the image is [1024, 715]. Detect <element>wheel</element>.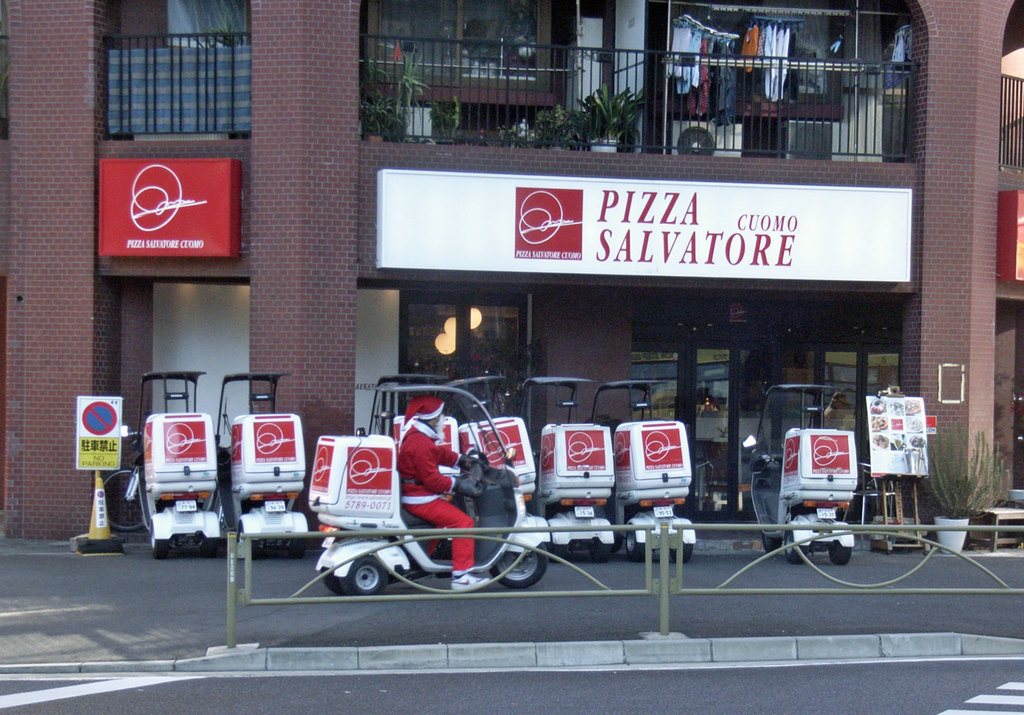
Detection: x1=339 y1=554 x2=390 y2=602.
